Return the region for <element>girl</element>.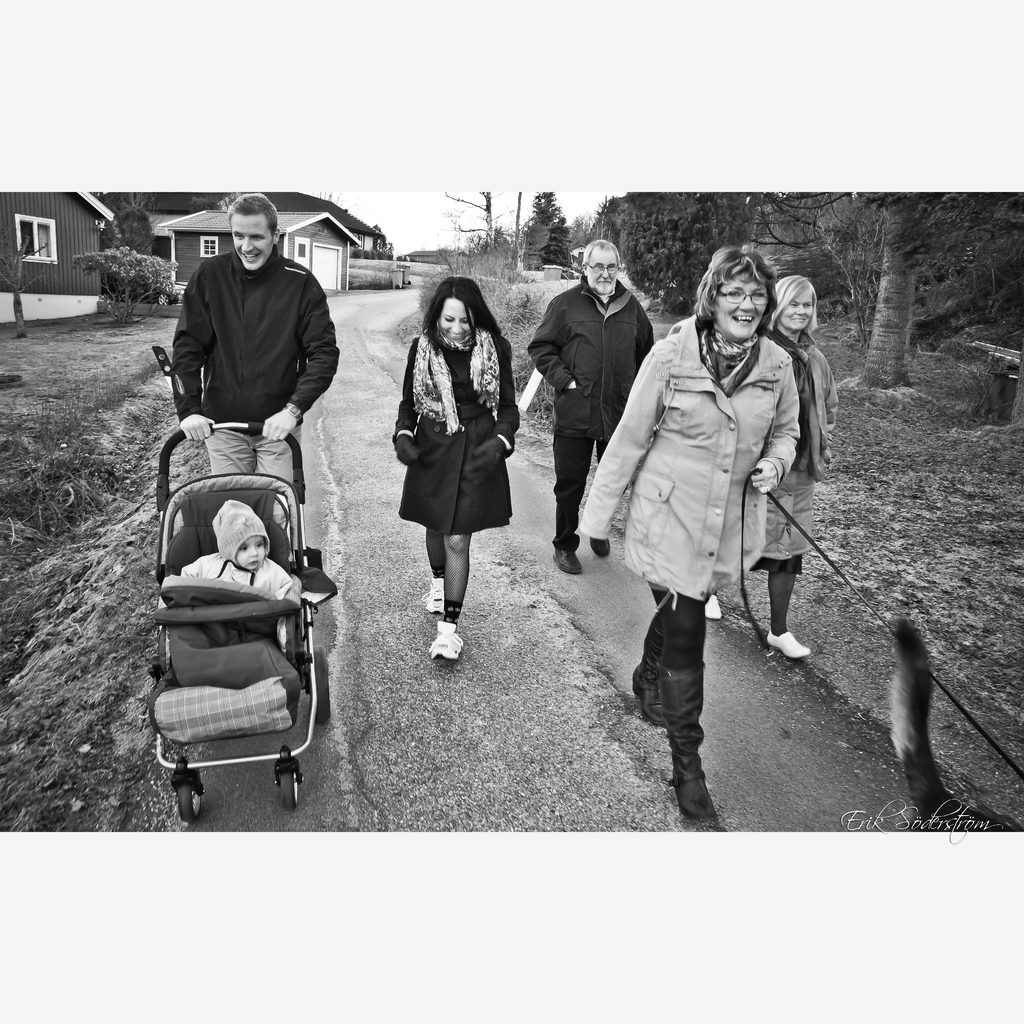
rect(396, 274, 514, 657).
